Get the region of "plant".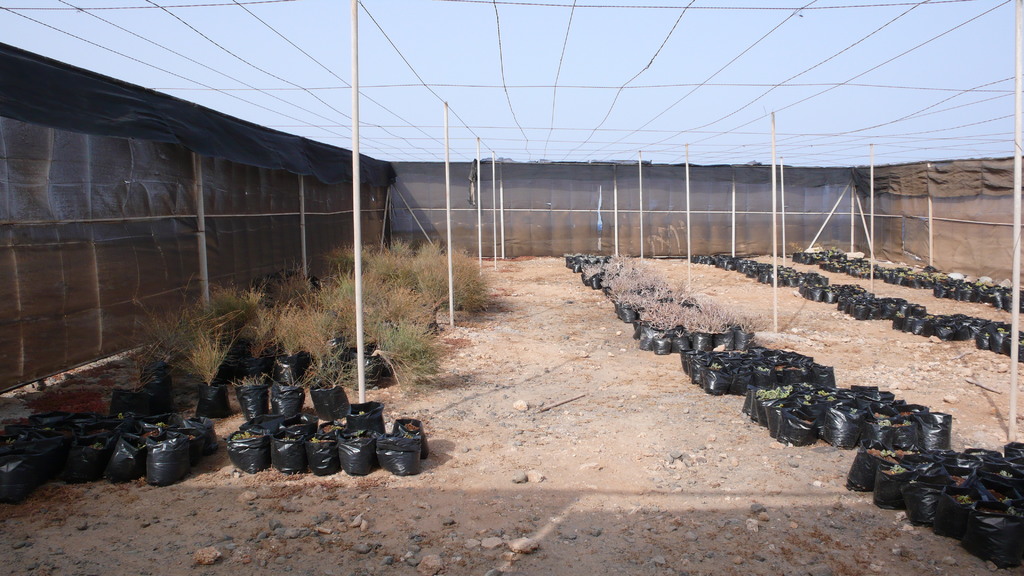
select_region(756, 360, 771, 371).
